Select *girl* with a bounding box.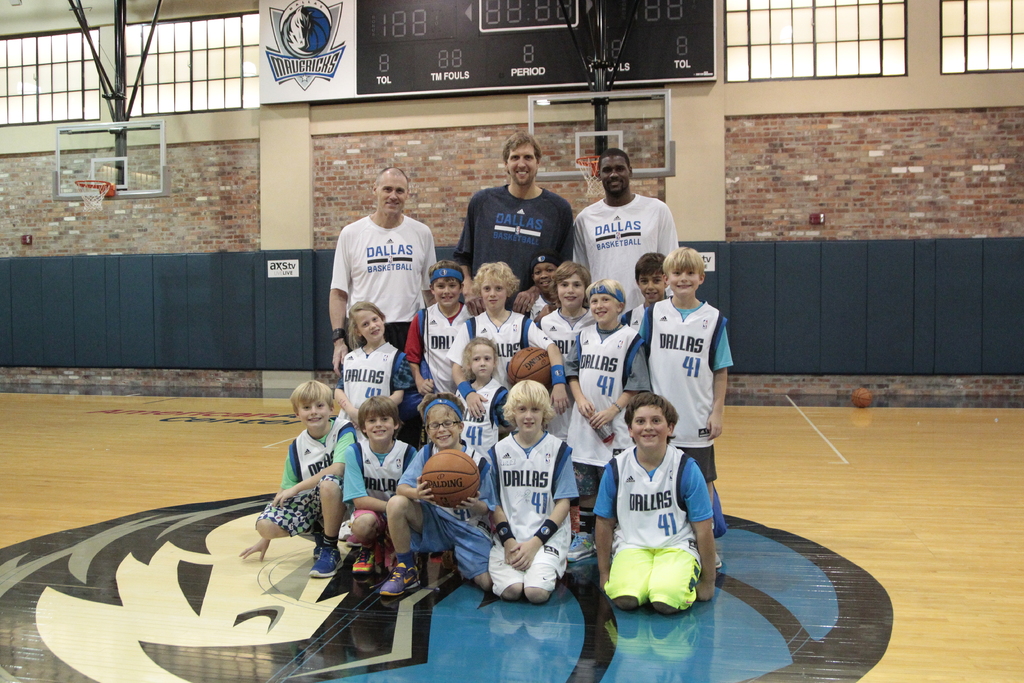
(333,297,408,432).
